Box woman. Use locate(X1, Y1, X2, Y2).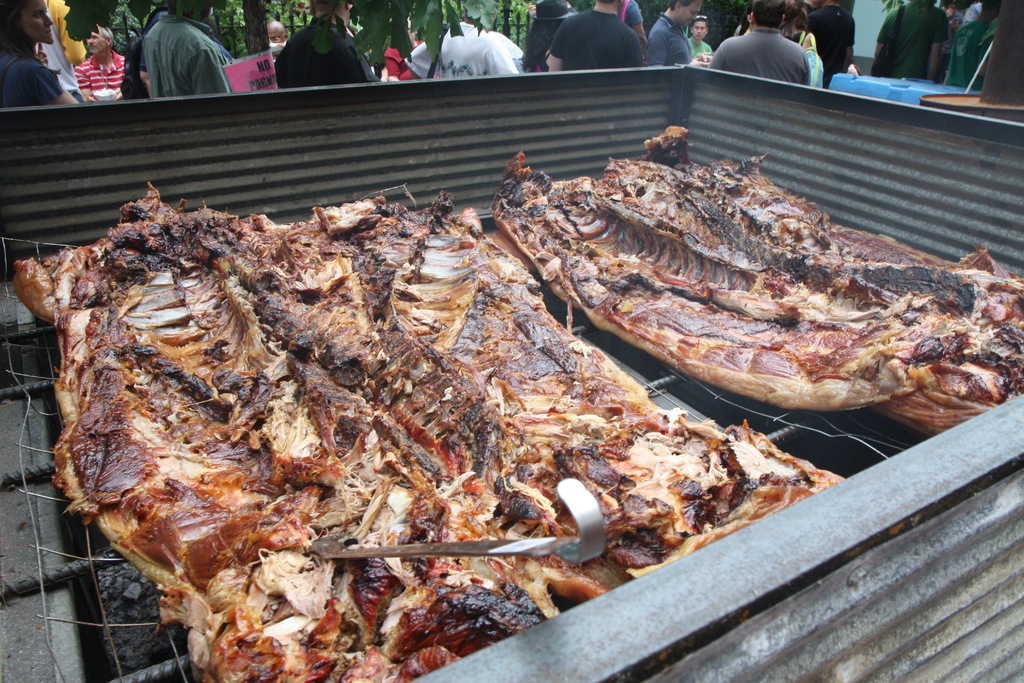
locate(0, 0, 79, 108).
